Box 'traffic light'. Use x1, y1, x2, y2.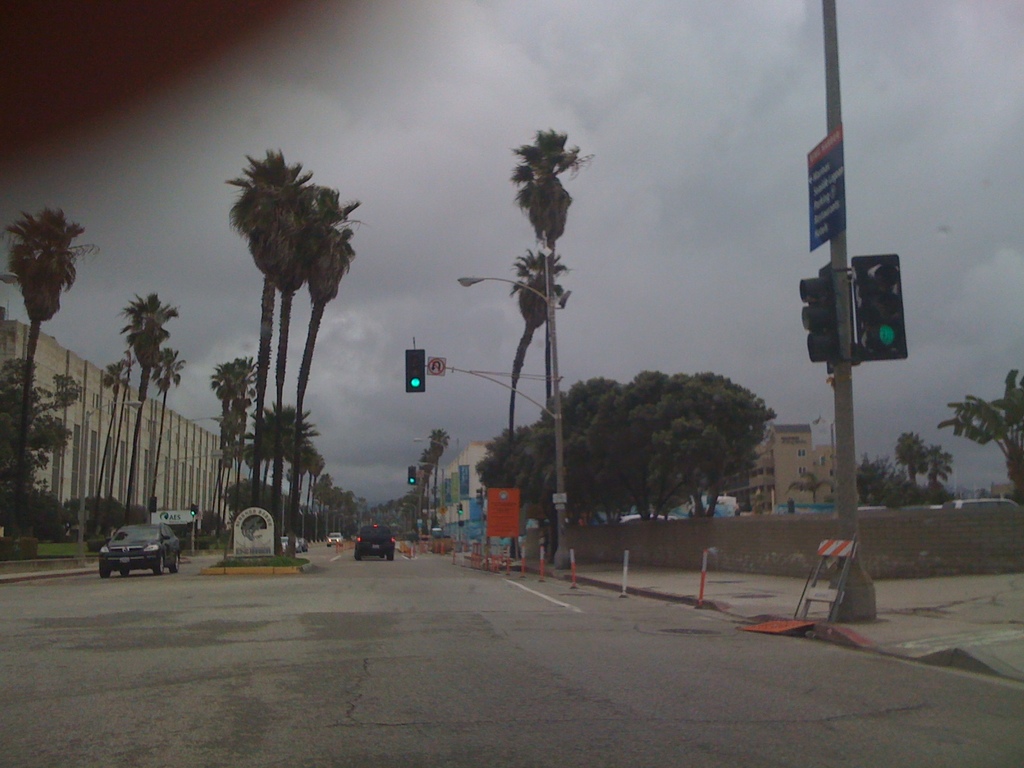
151, 496, 157, 513.
